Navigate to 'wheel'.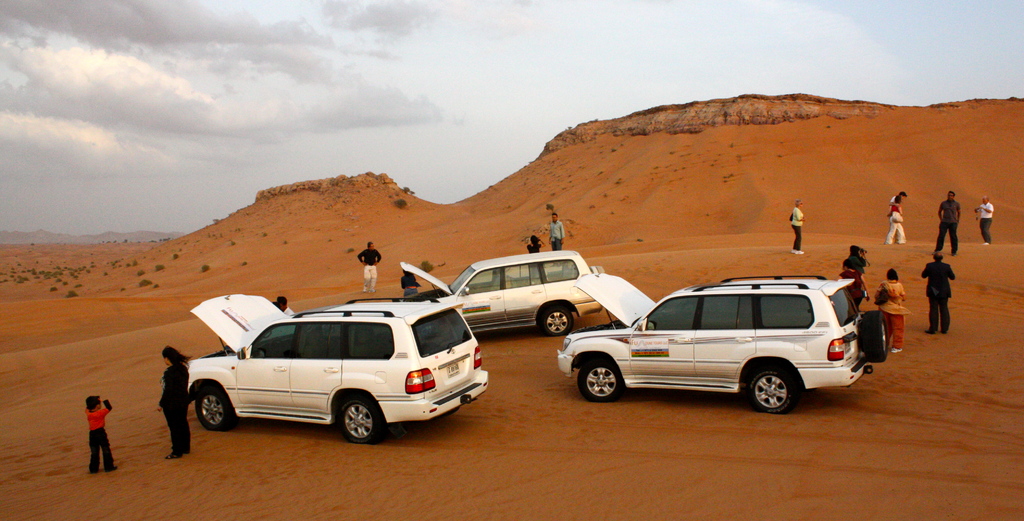
Navigation target: bbox(740, 367, 808, 418).
